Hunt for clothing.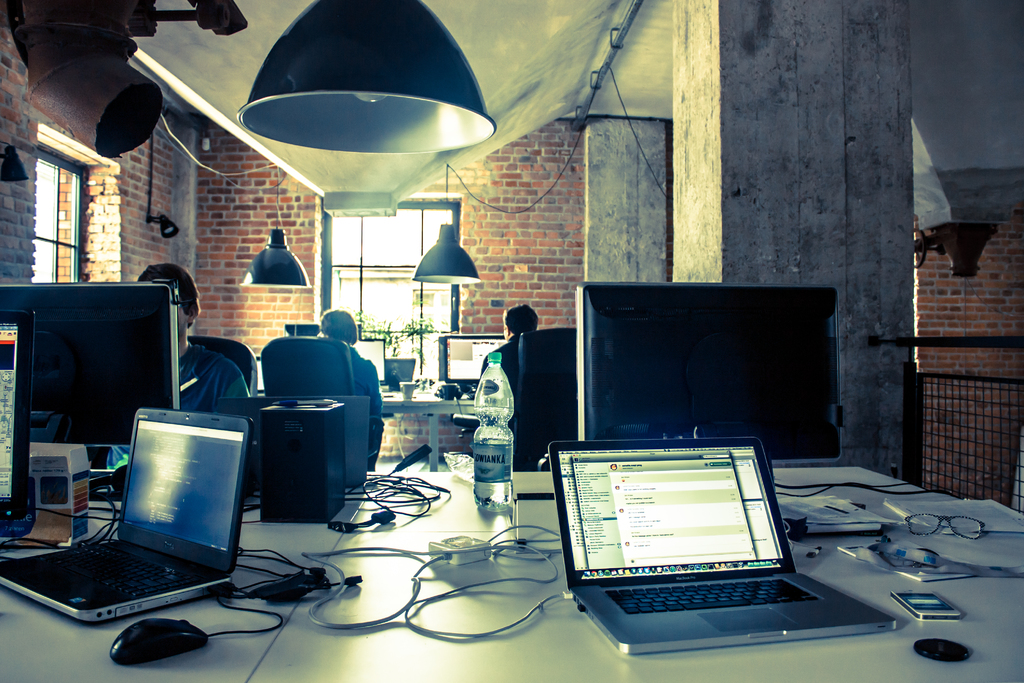
Hunted down at Rect(177, 345, 252, 413).
